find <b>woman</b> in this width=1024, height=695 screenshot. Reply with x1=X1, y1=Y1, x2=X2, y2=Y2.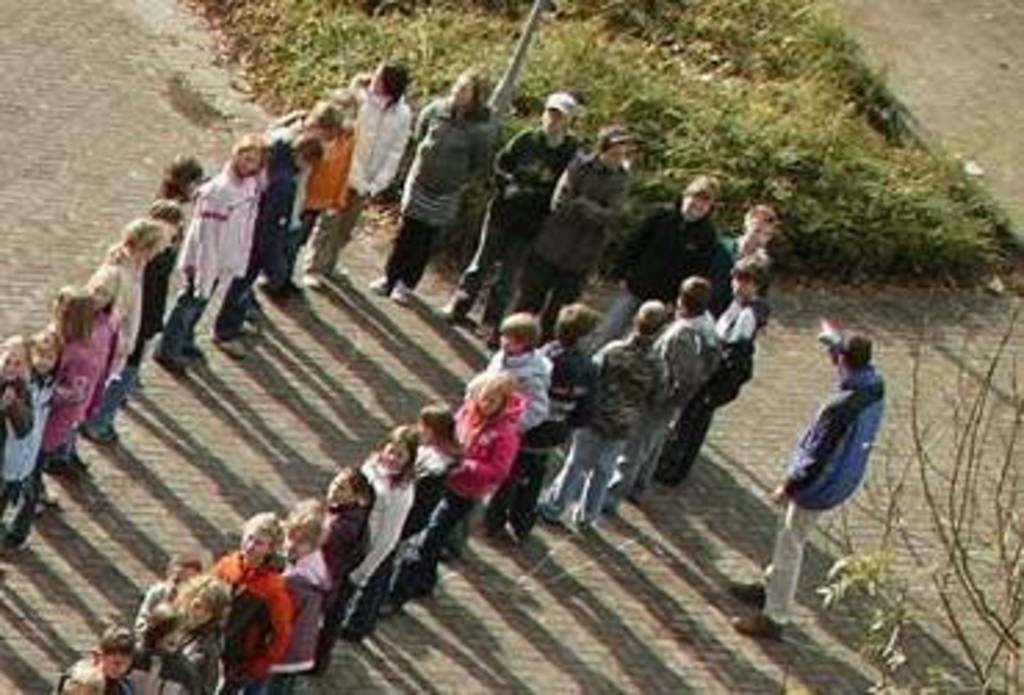
x1=100, y1=205, x2=161, y2=415.
